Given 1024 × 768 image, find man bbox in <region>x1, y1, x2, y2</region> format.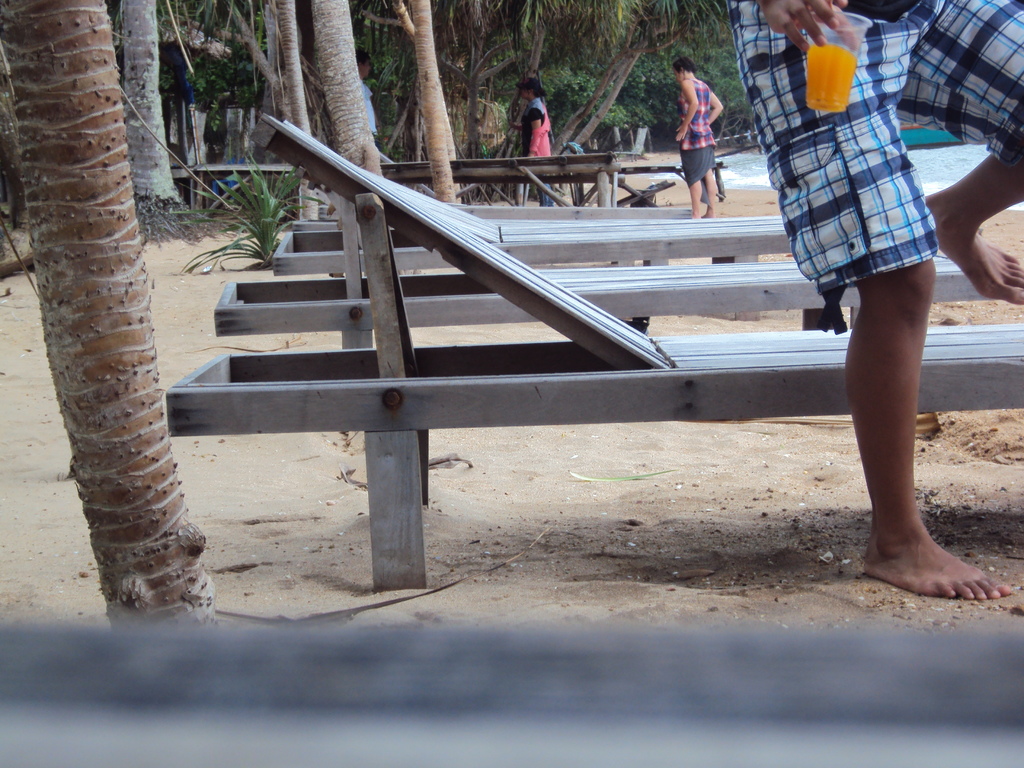
<region>732, 0, 1023, 600</region>.
